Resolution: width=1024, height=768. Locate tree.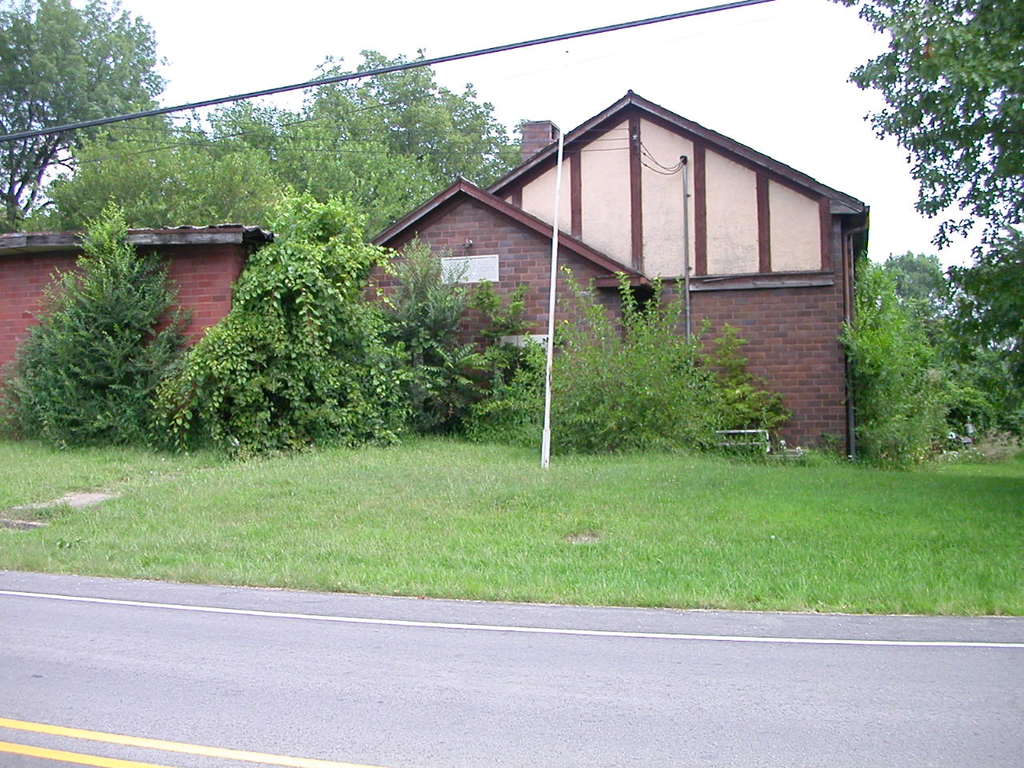
{"x1": 38, "y1": 50, "x2": 519, "y2": 235}.
